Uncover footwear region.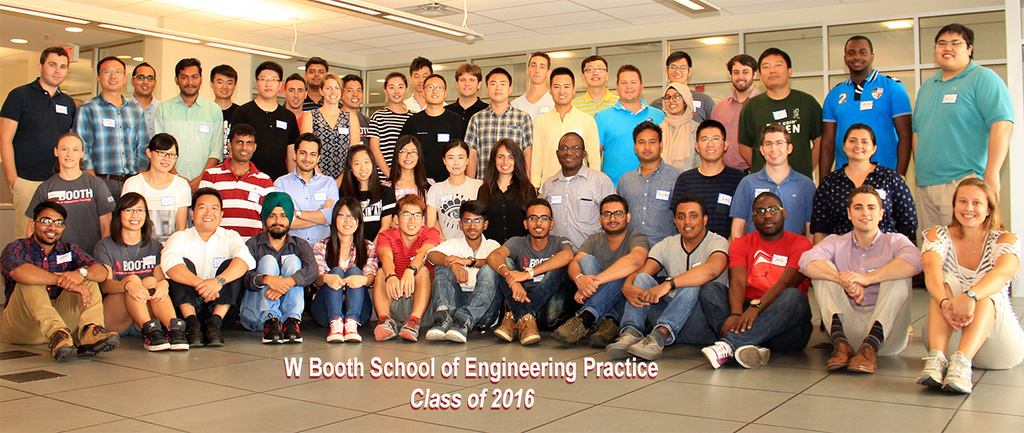
Uncovered: 262/316/285/344.
